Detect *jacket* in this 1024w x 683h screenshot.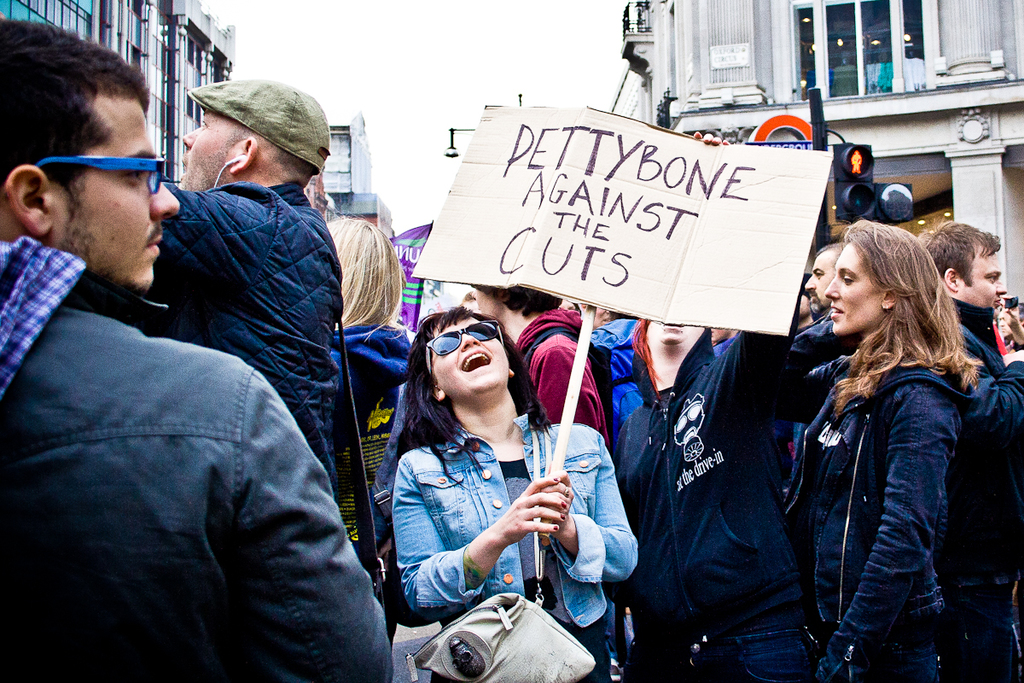
Detection: <box>393,429,637,631</box>.
